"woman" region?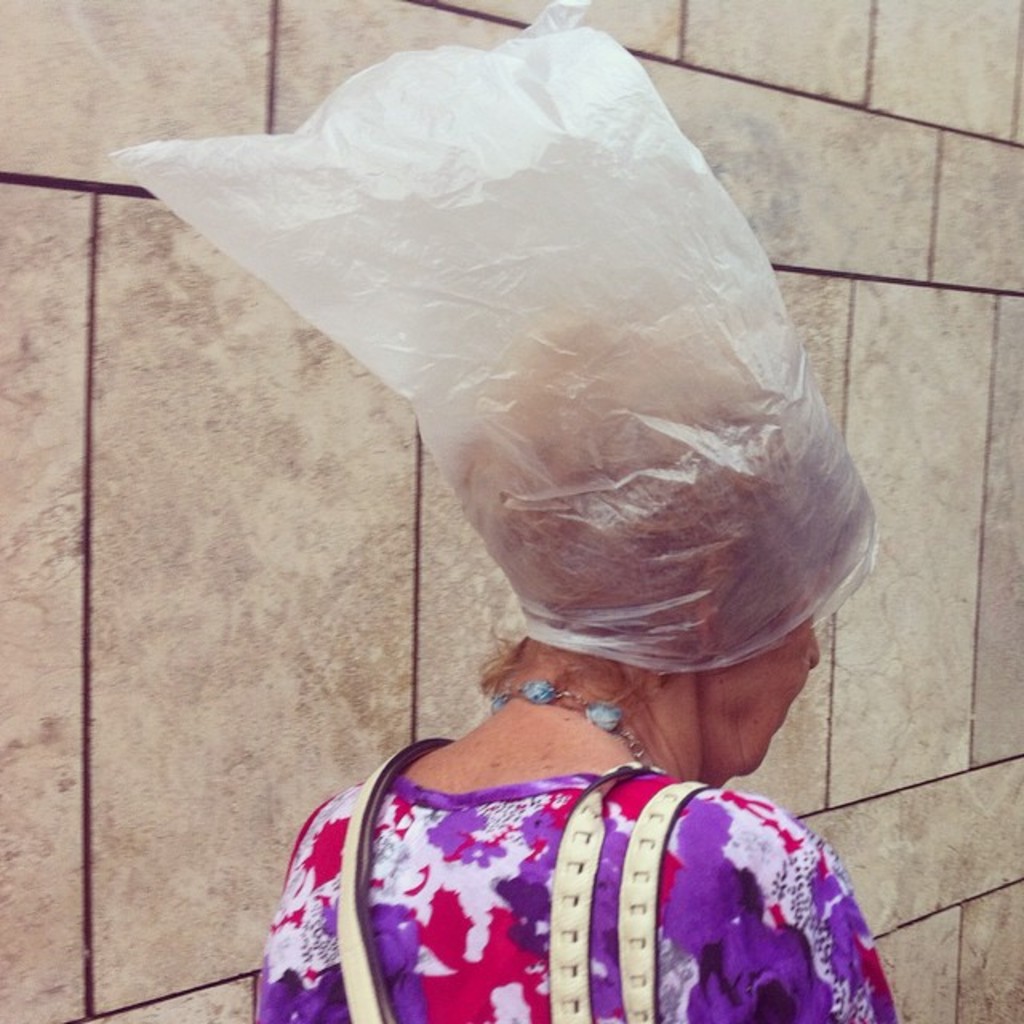
<region>235, 382, 941, 1023</region>
